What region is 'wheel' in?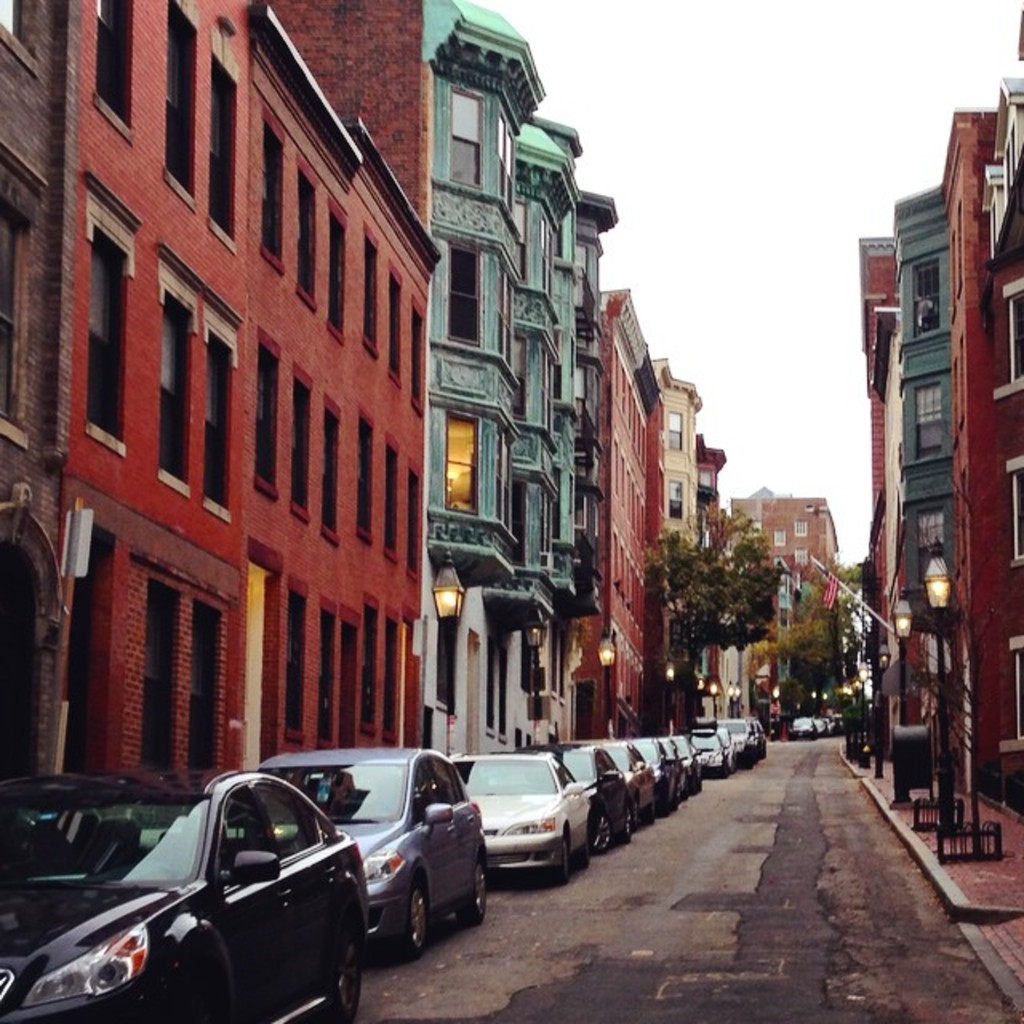
box(322, 944, 365, 1022).
